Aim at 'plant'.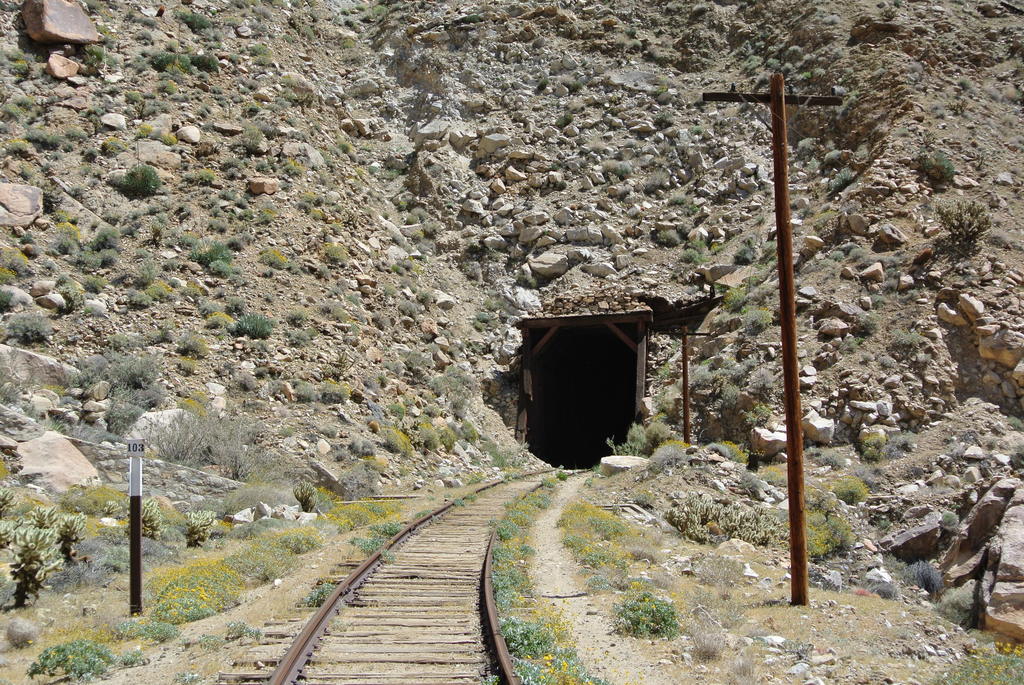
Aimed at locate(551, 161, 561, 171).
